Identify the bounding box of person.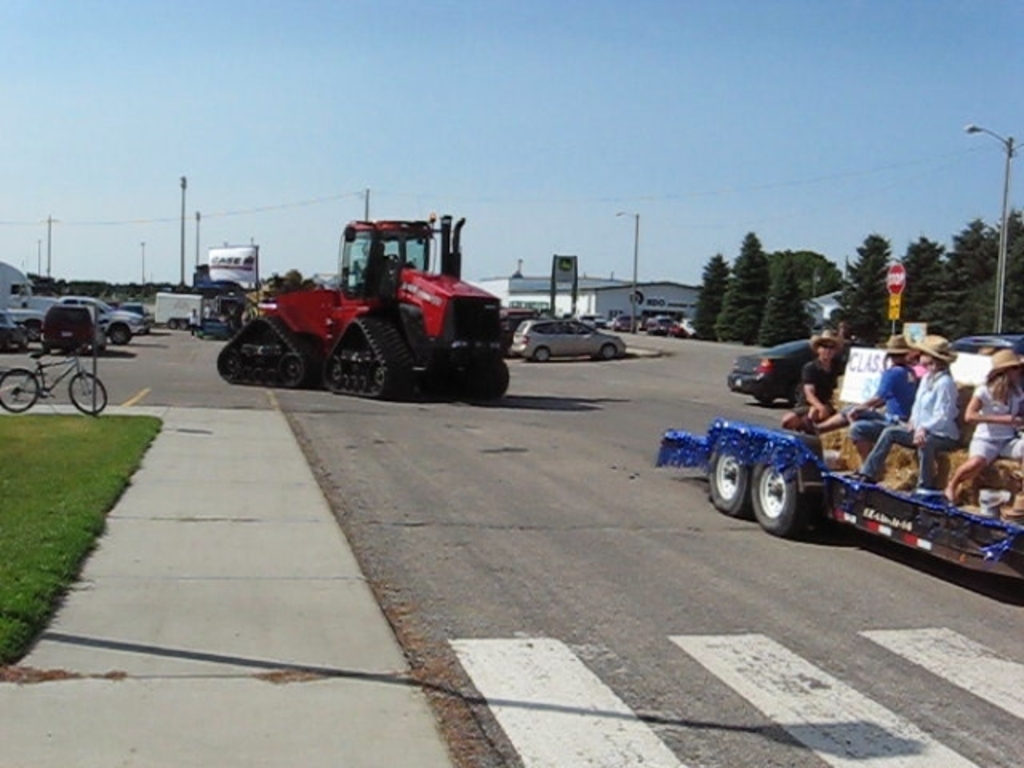
bbox(878, 325, 982, 504).
